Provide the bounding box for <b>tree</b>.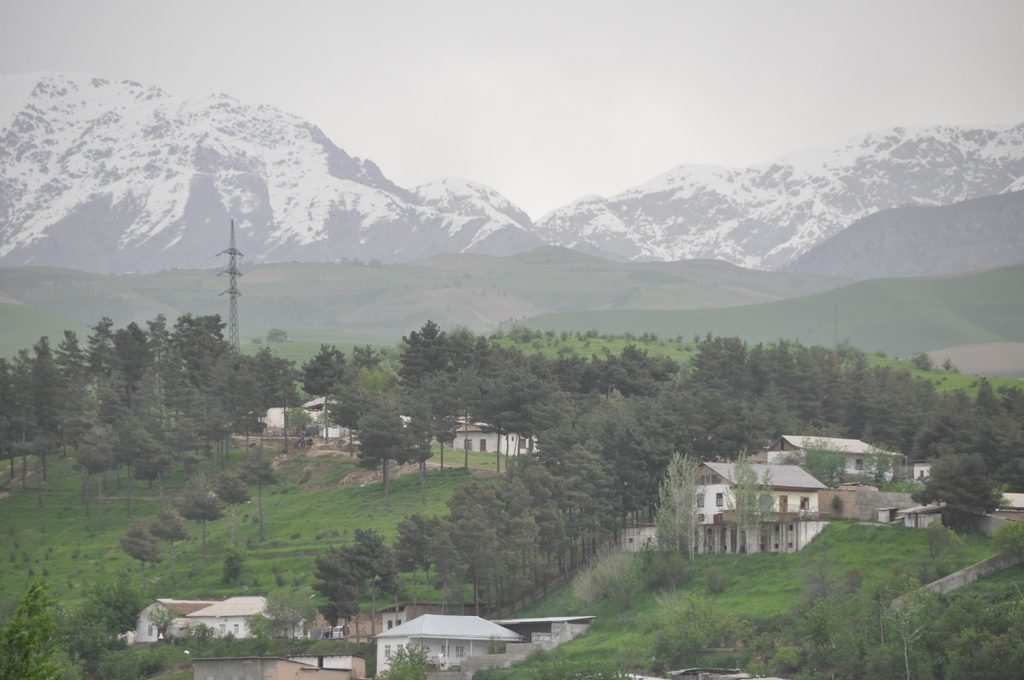
x1=146, y1=506, x2=189, y2=592.
